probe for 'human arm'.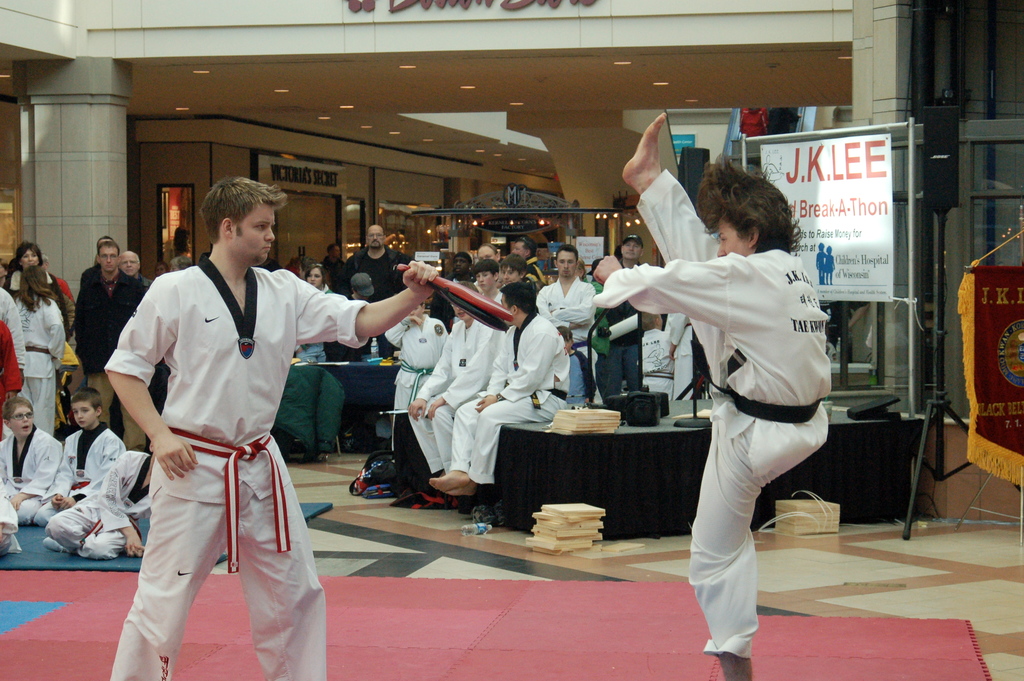
Probe result: l=404, t=327, r=452, b=425.
